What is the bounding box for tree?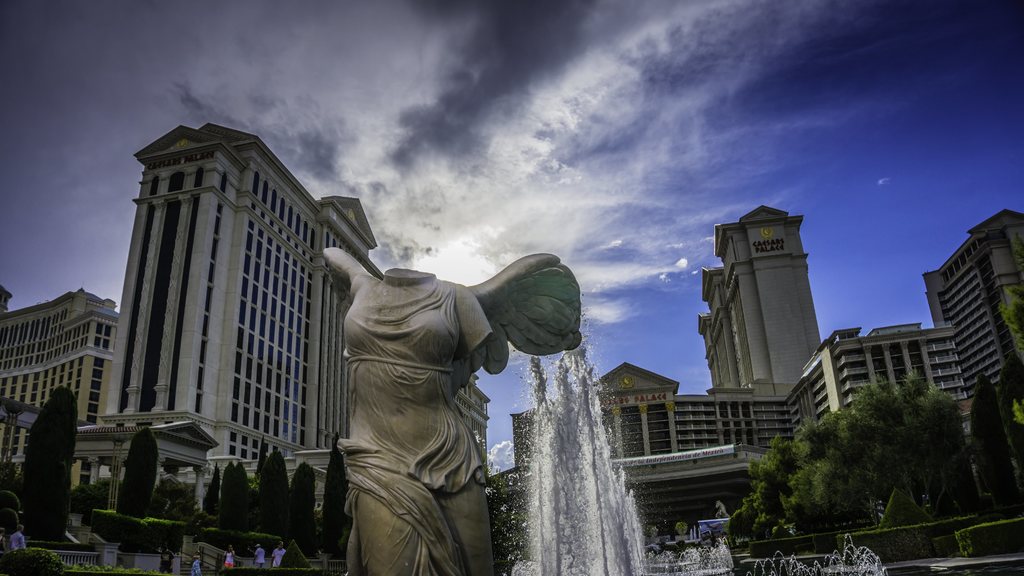
box=[5, 402, 26, 537].
